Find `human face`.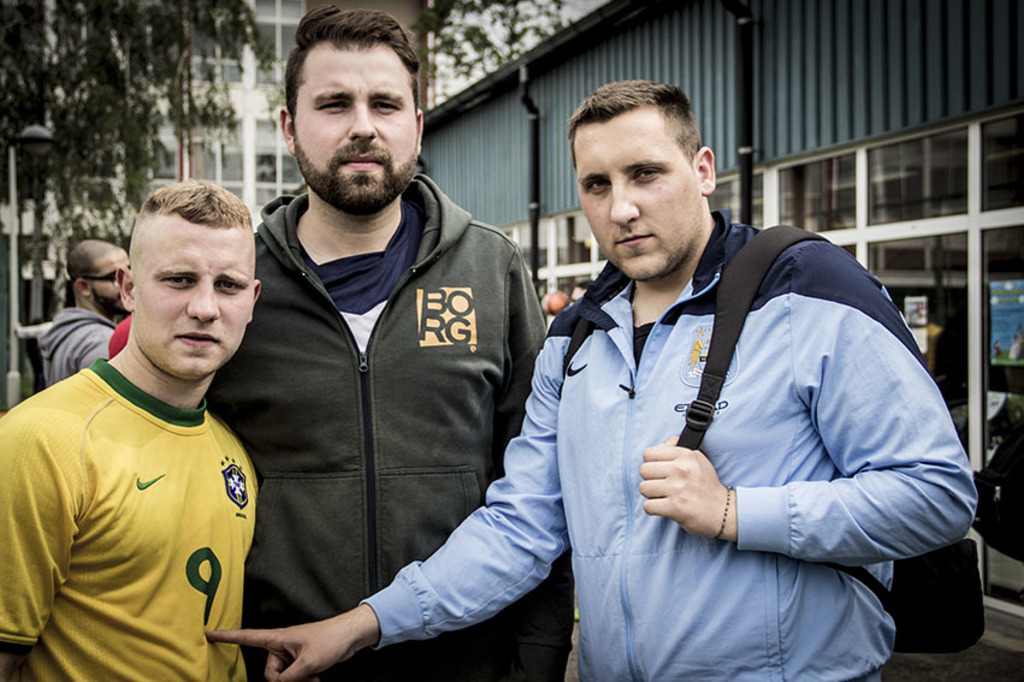
rect(291, 46, 418, 210).
